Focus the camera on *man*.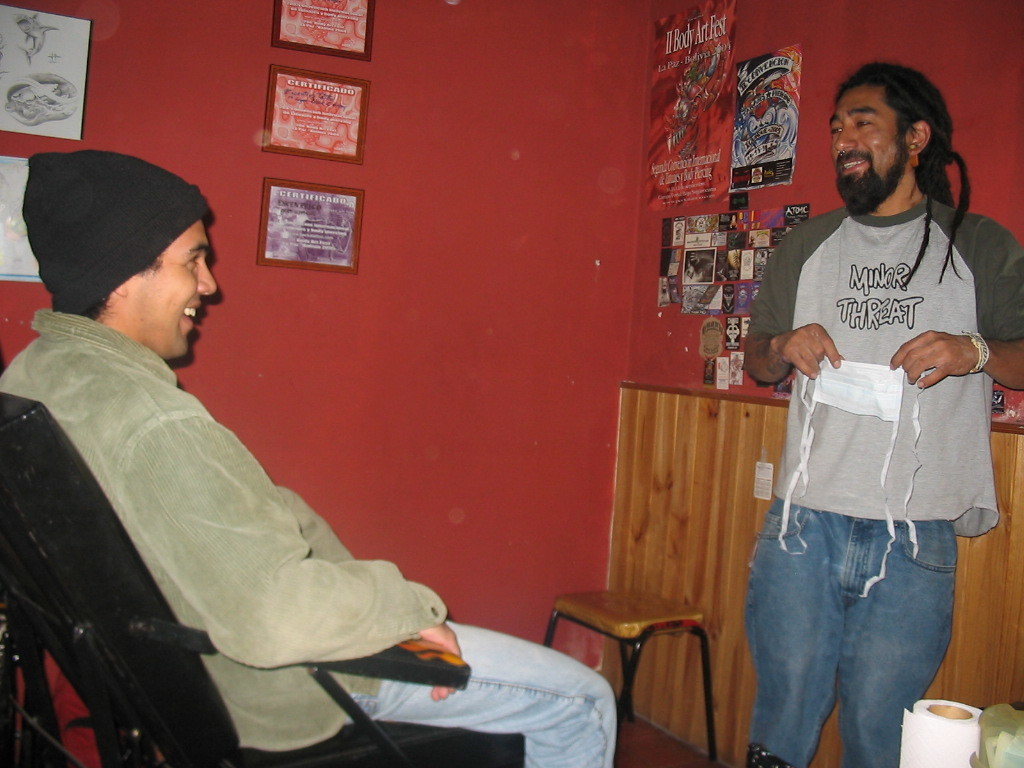
Focus region: 0 148 617 767.
